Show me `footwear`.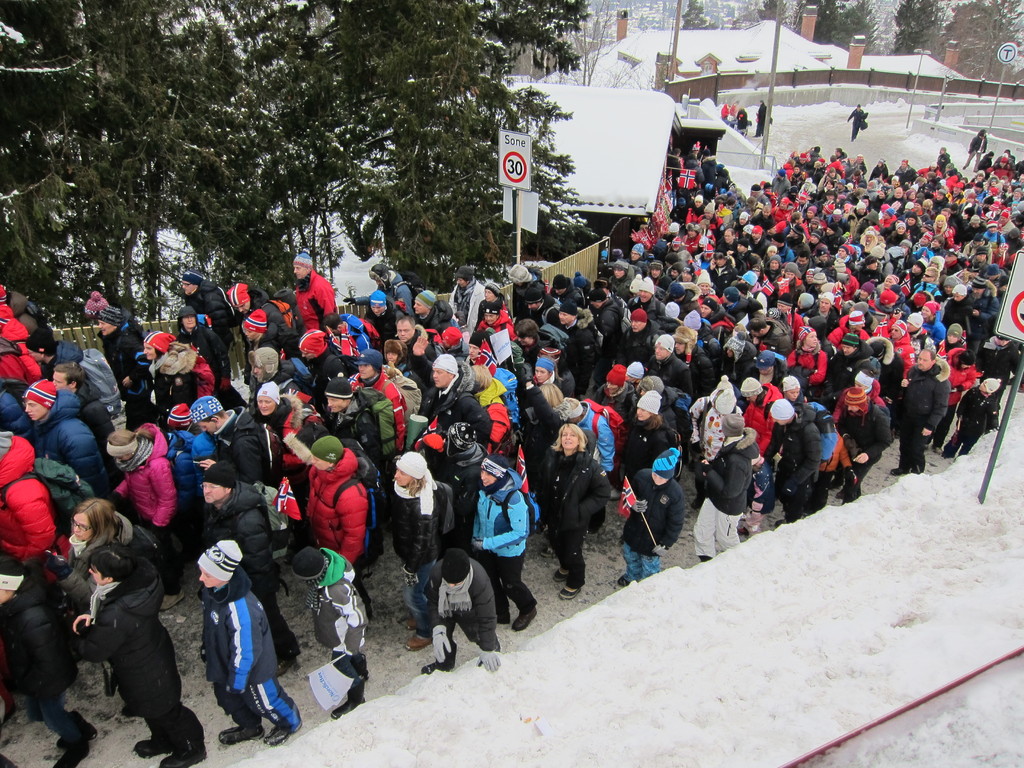
`footwear` is here: 159,748,209,765.
